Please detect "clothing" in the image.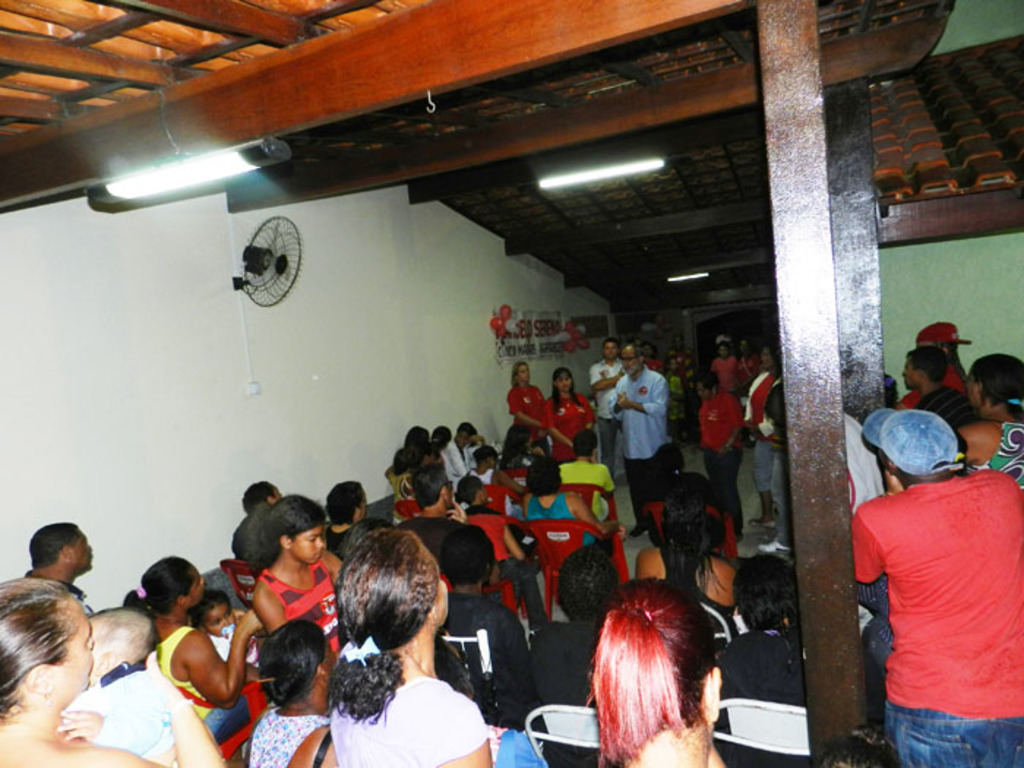
[587,361,635,471].
